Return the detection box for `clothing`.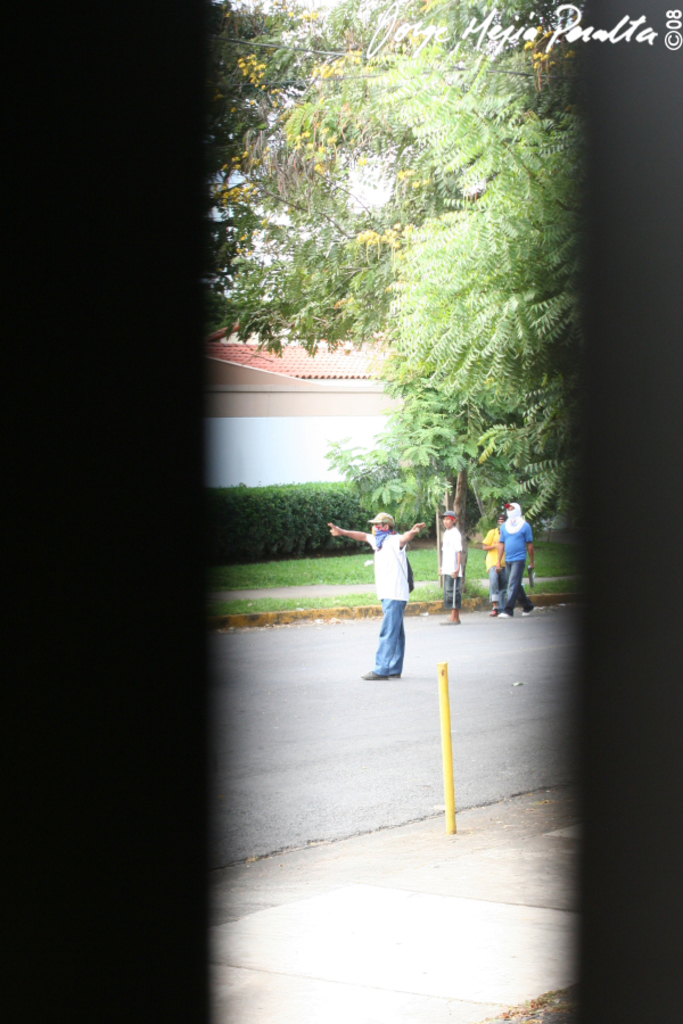
493/490/550/609.
